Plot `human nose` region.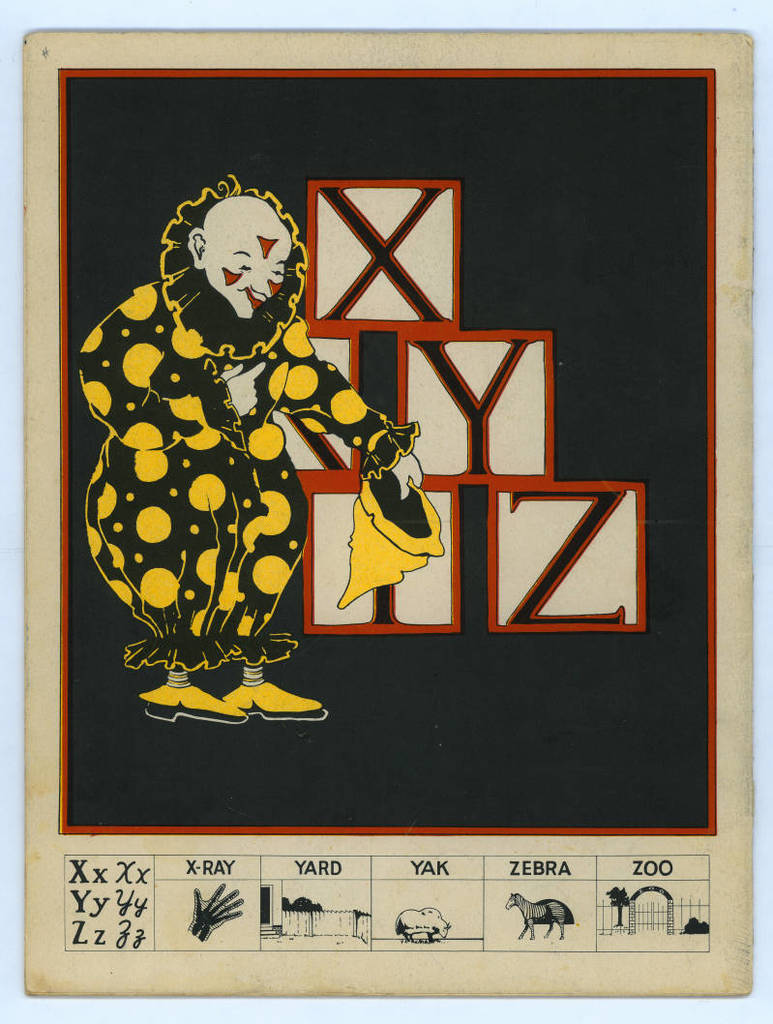
Plotted at detection(260, 275, 284, 296).
